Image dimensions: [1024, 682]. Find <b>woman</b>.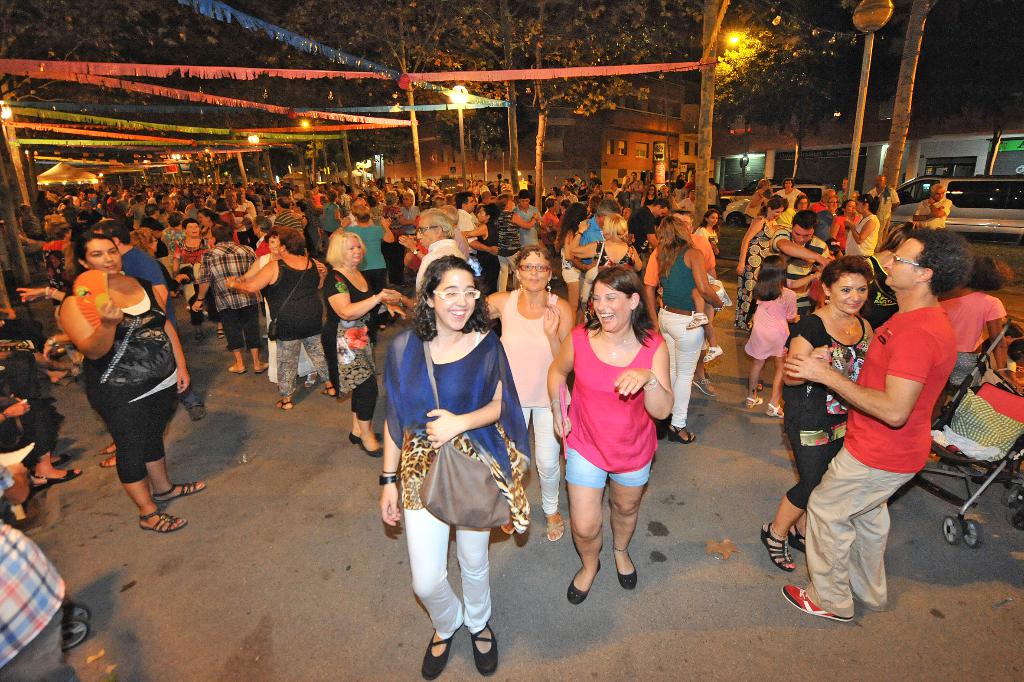
bbox=(660, 206, 739, 462).
